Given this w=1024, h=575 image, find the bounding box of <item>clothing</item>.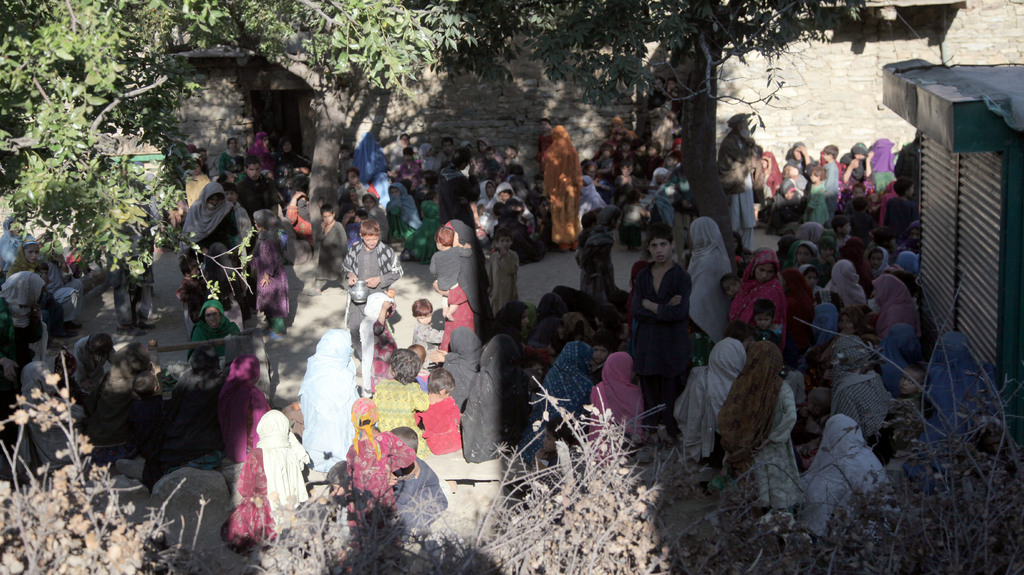
(806, 180, 829, 229).
